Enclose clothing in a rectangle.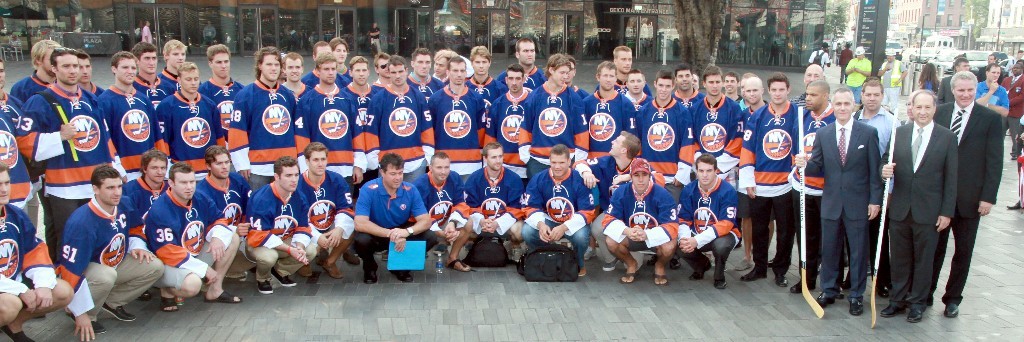
[x1=201, y1=175, x2=253, y2=222].
